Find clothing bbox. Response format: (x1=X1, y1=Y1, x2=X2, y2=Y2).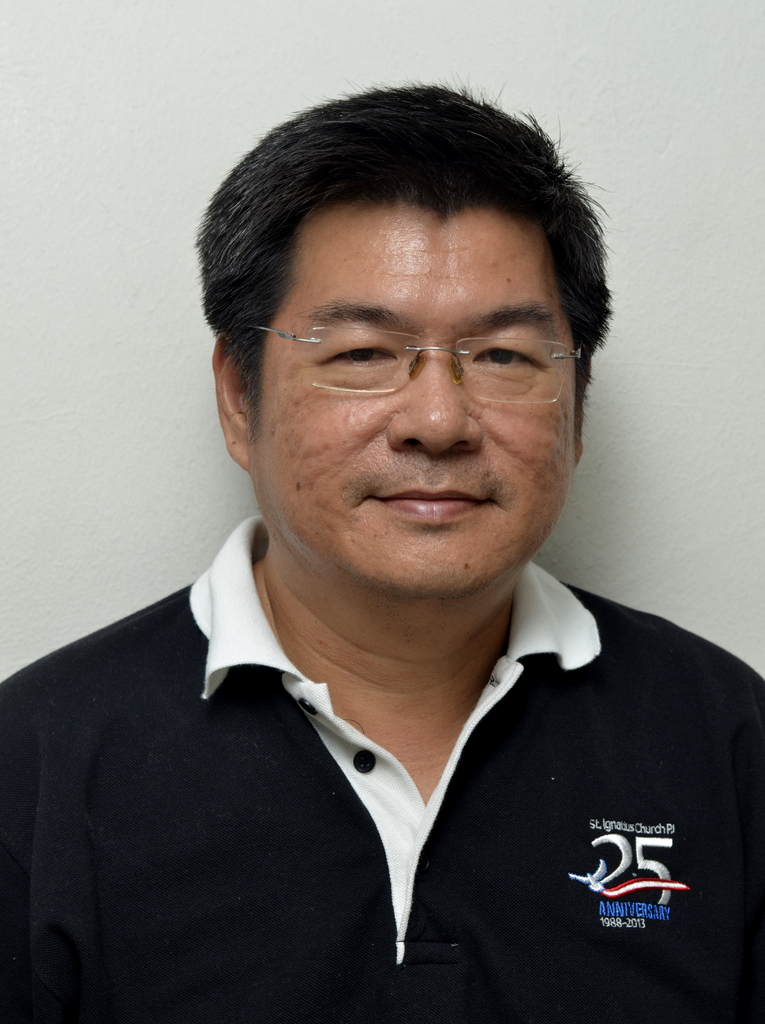
(x1=0, y1=531, x2=764, y2=1023).
